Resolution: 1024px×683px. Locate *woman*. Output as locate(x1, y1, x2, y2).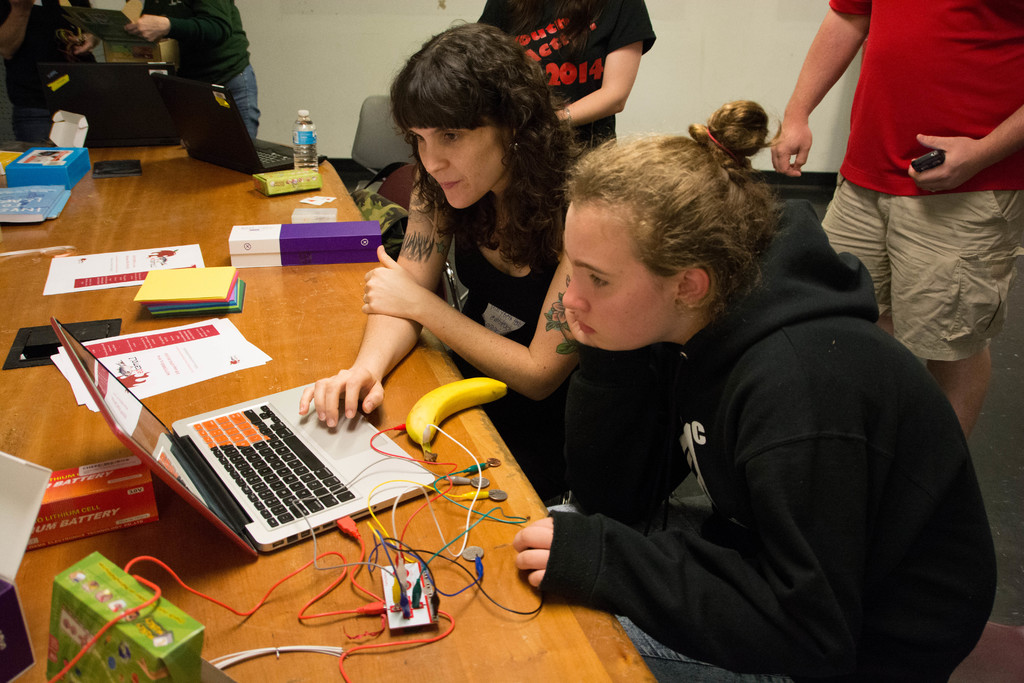
locate(320, 43, 586, 482).
